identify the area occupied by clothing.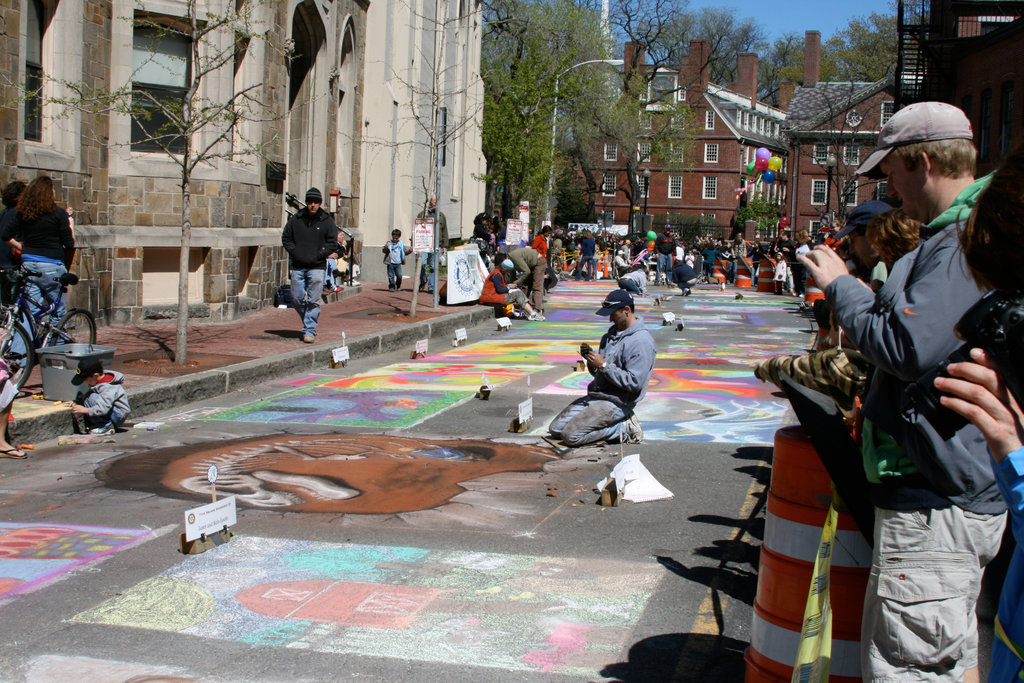
Area: {"x1": 611, "y1": 254, "x2": 625, "y2": 276}.
